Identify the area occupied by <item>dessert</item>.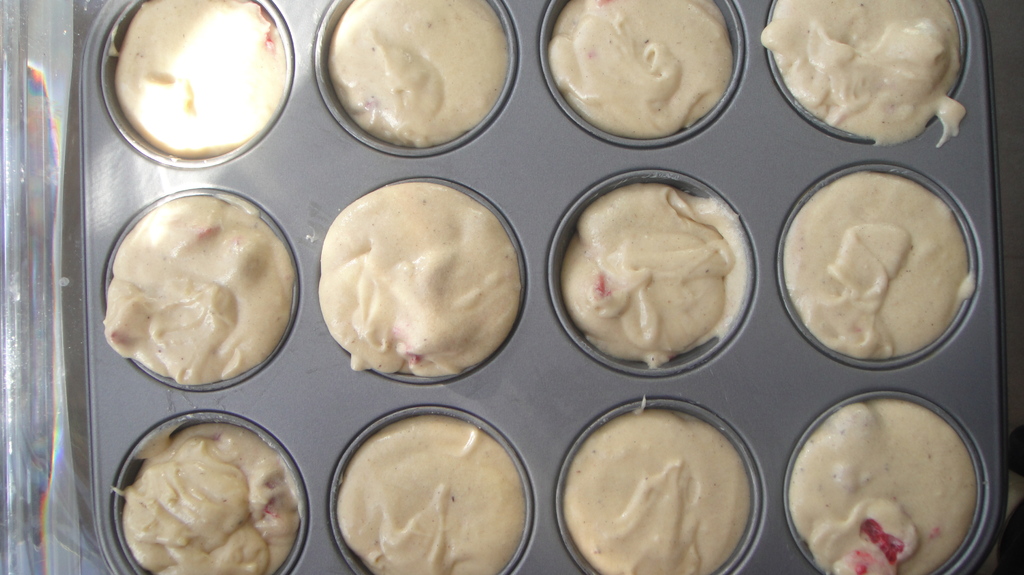
Area: [left=321, top=180, right=532, bottom=377].
